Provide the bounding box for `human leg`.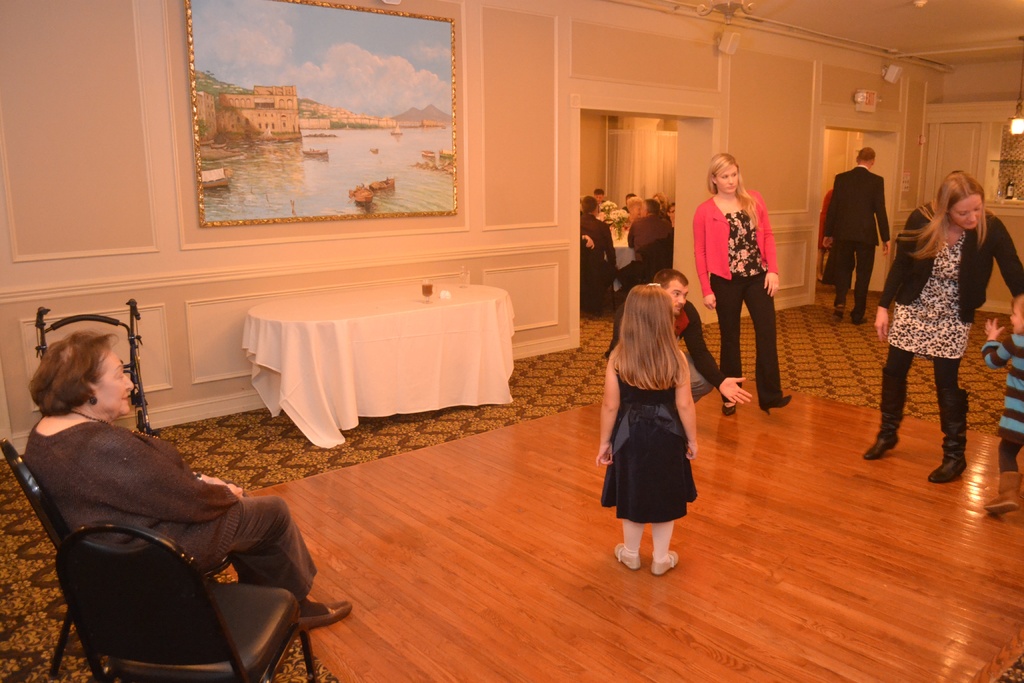
652,522,682,575.
